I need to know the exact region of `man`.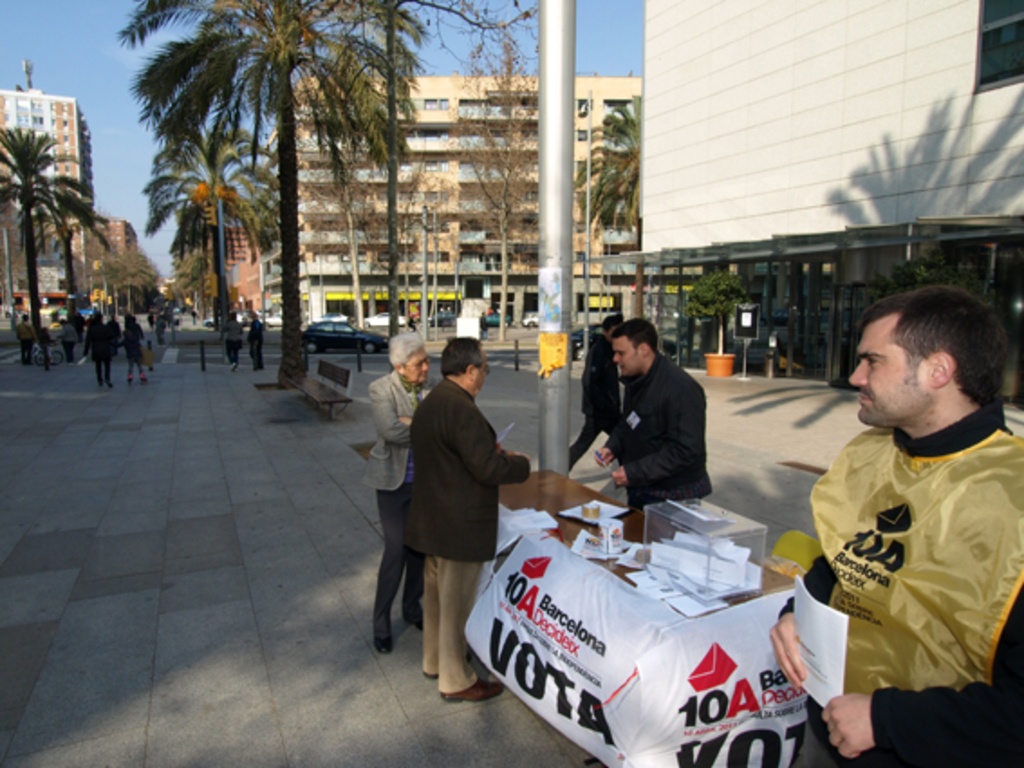
Region: [157,316,166,340].
